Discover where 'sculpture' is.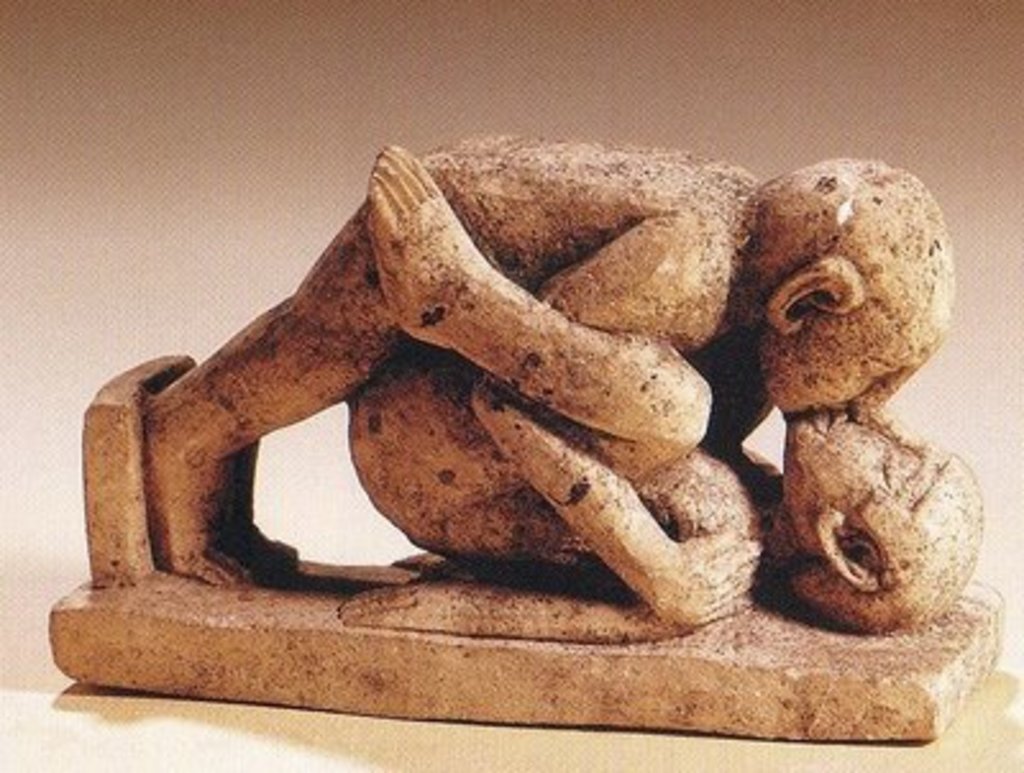
Discovered at bbox=(31, 138, 1009, 753).
